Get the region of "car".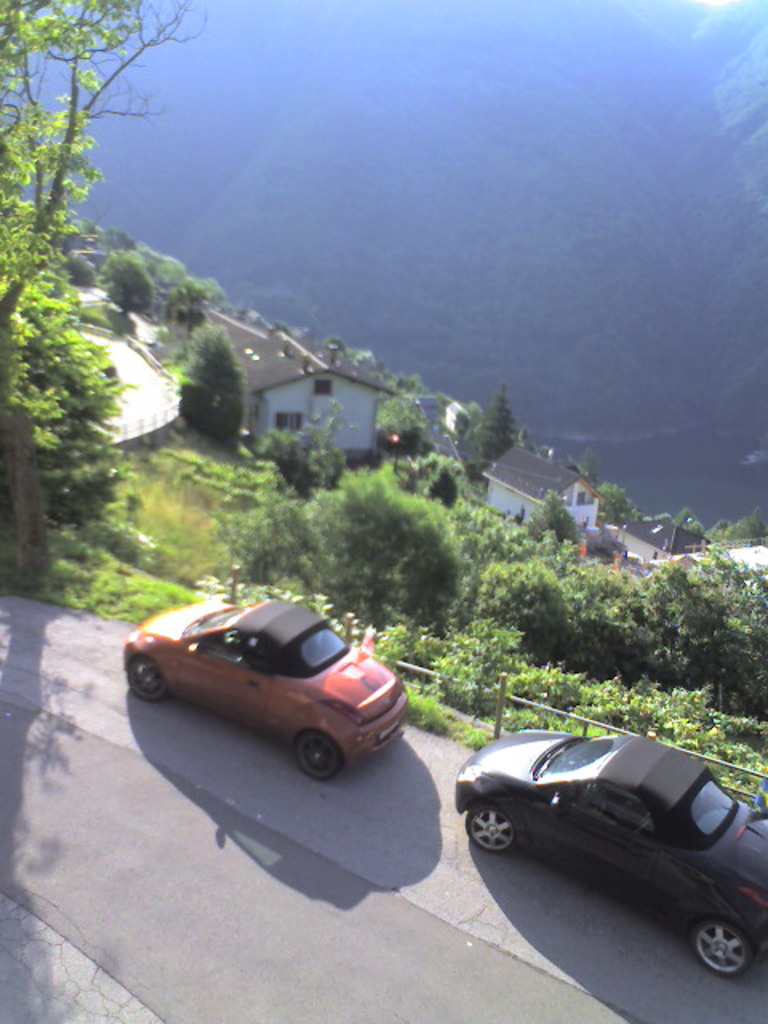
(x1=450, y1=733, x2=766, y2=981).
